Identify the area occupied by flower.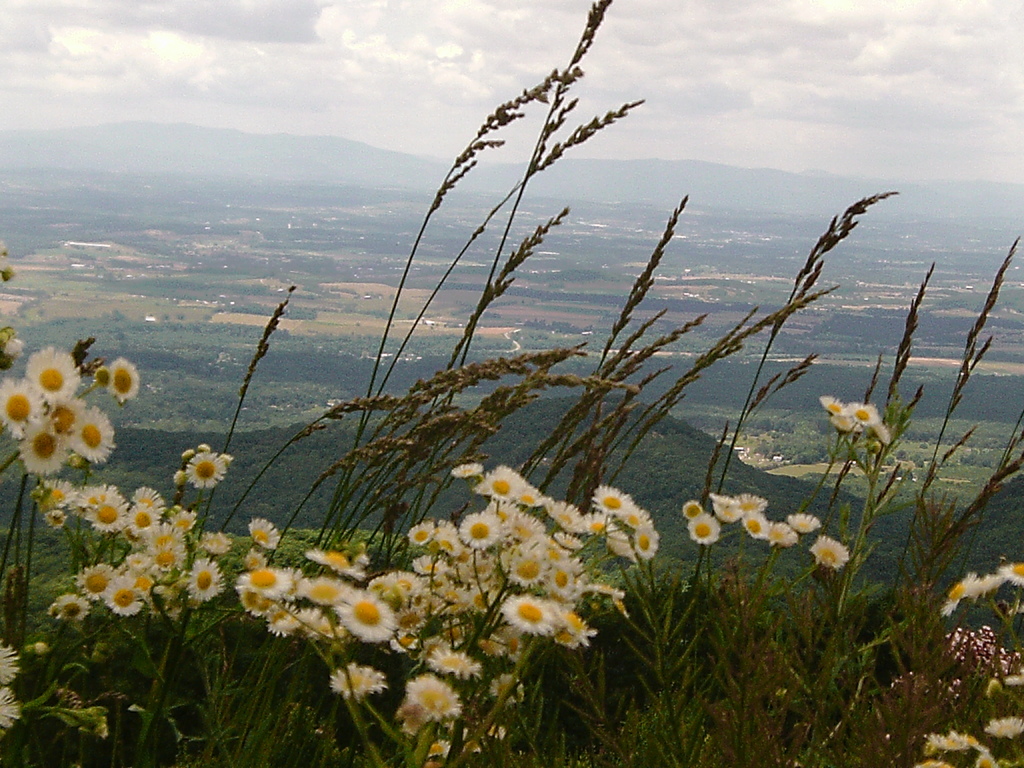
Area: x1=452 y1=467 x2=481 y2=472.
